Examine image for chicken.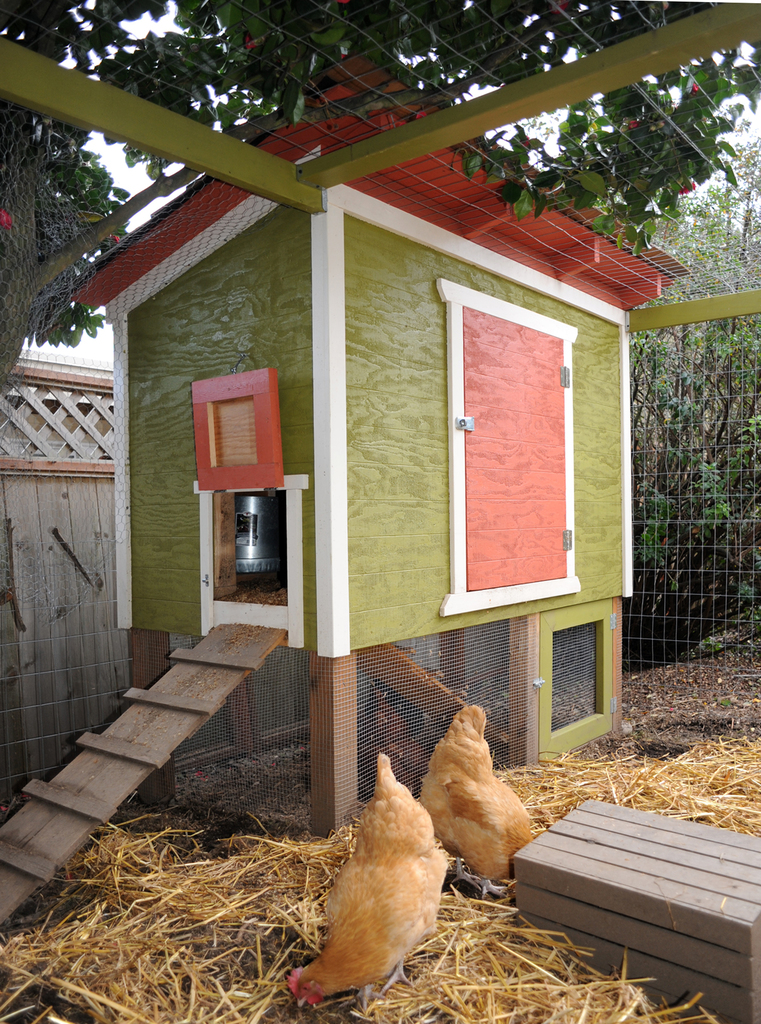
Examination result: box=[283, 759, 462, 1006].
